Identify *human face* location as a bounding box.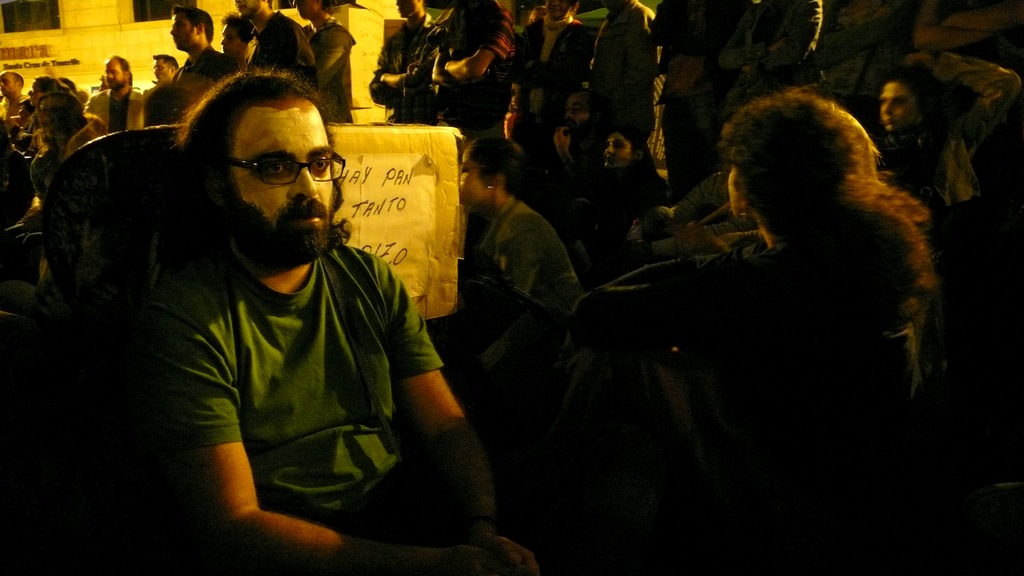
crop(236, 0, 269, 6).
